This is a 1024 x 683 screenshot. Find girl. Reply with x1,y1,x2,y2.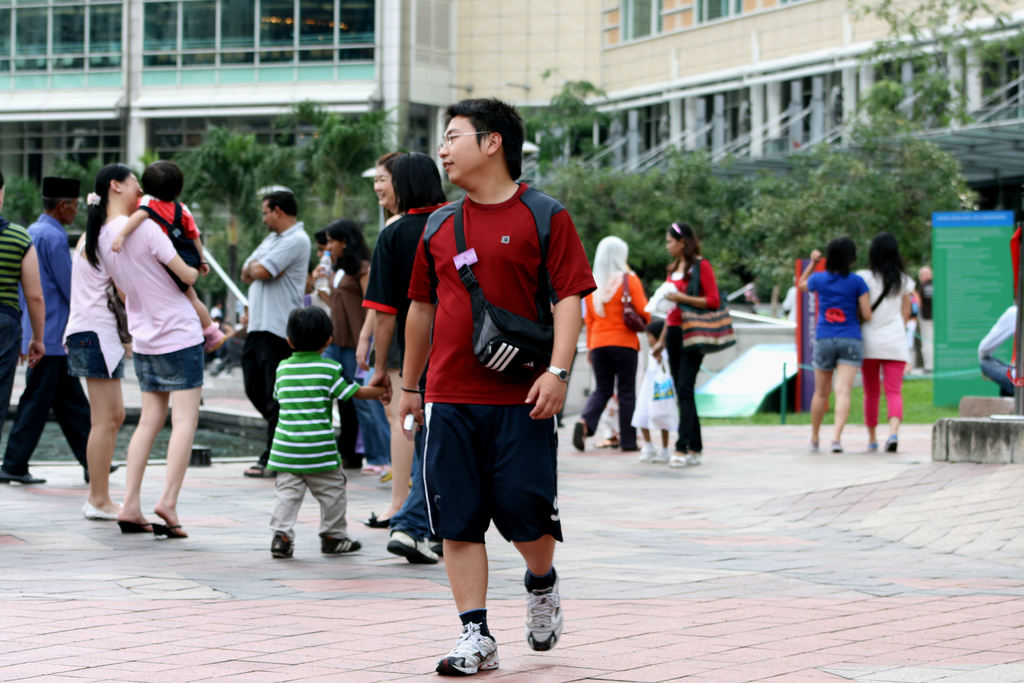
795,238,874,453.
